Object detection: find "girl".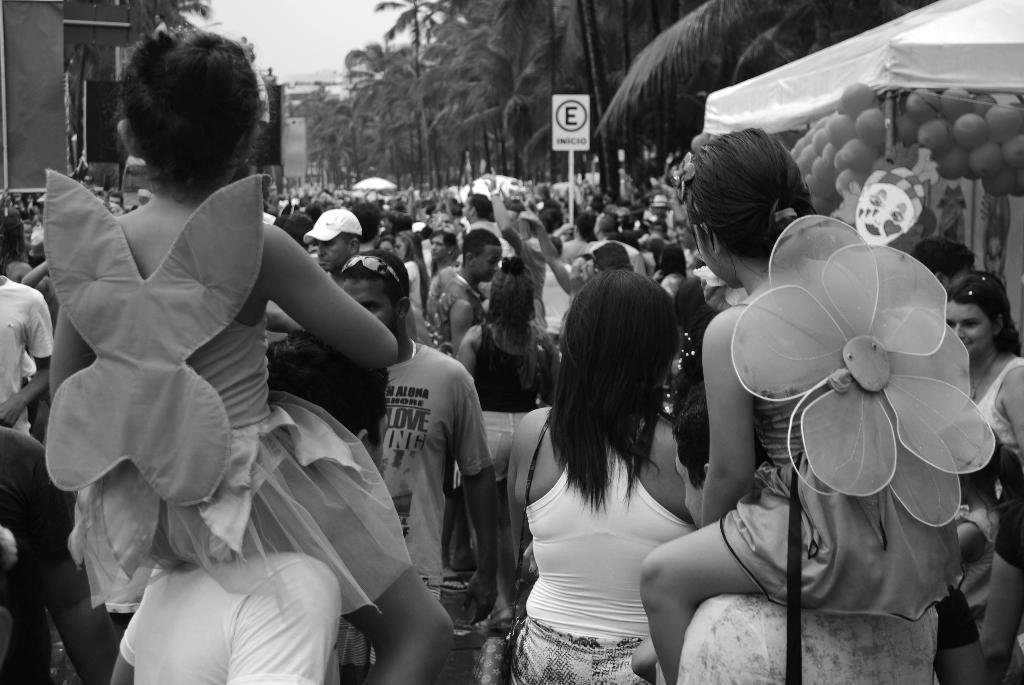
[639, 134, 991, 682].
